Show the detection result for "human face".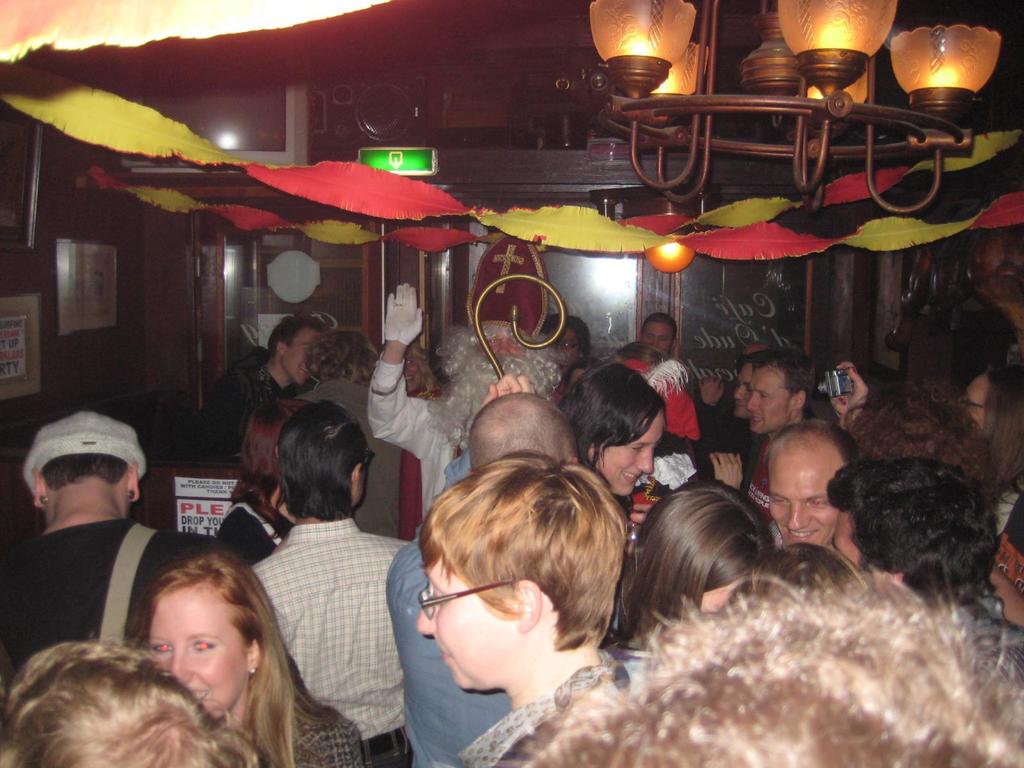
crop(600, 401, 668, 497).
